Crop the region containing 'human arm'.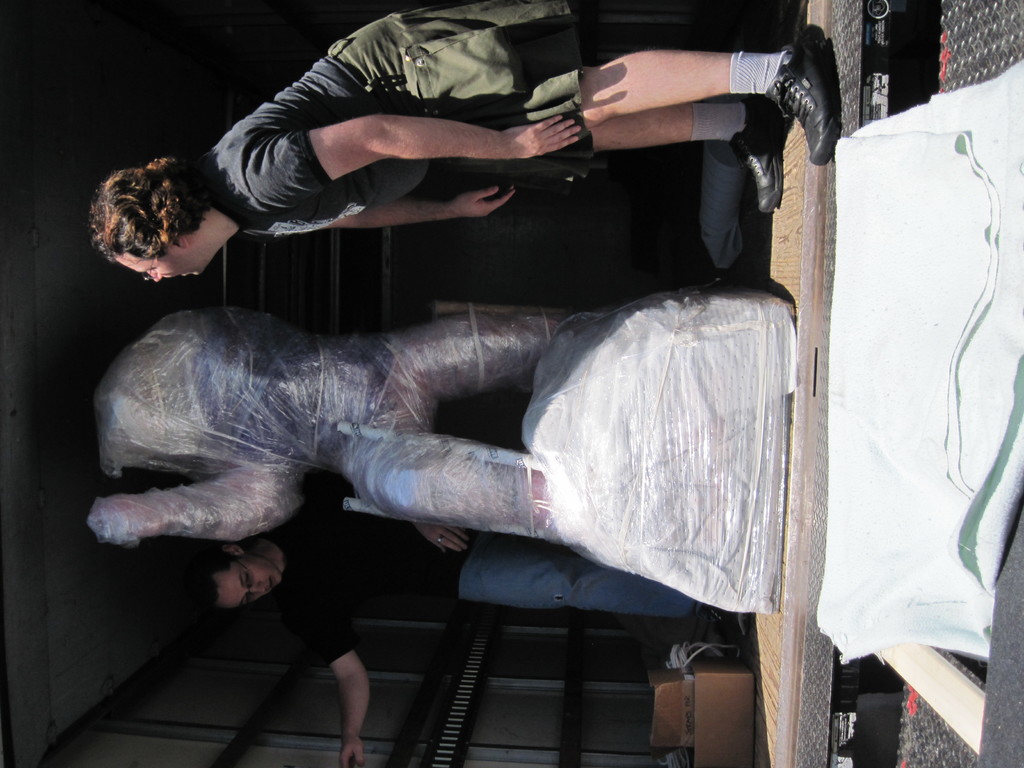
Crop region: [309,600,399,767].
